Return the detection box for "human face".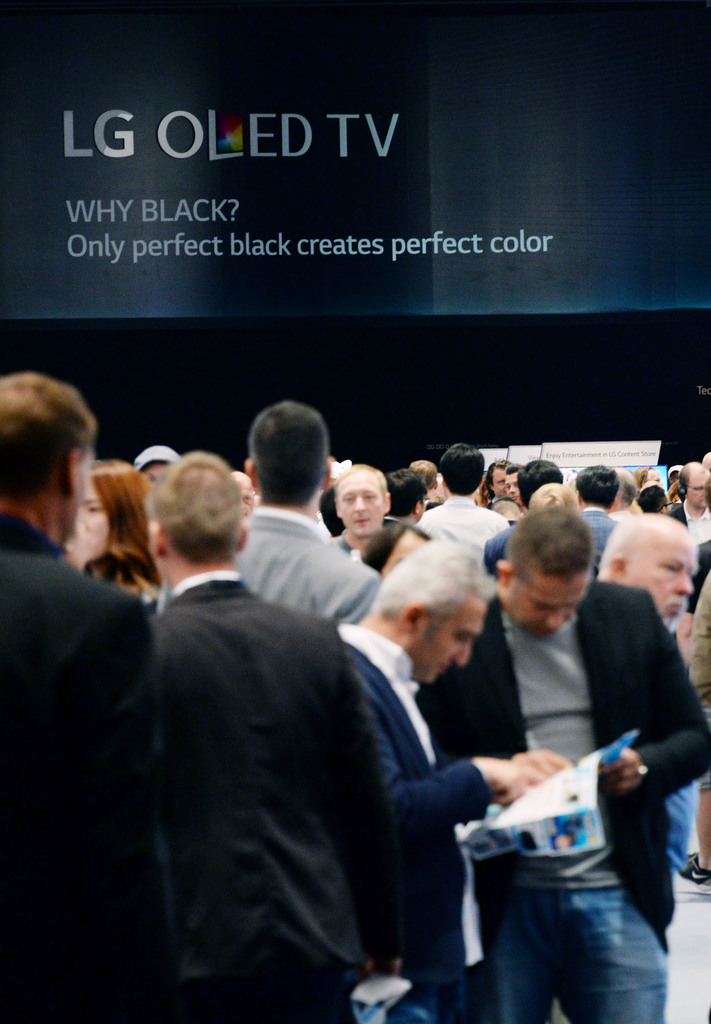
Rect(416, 598, 482, 684).
